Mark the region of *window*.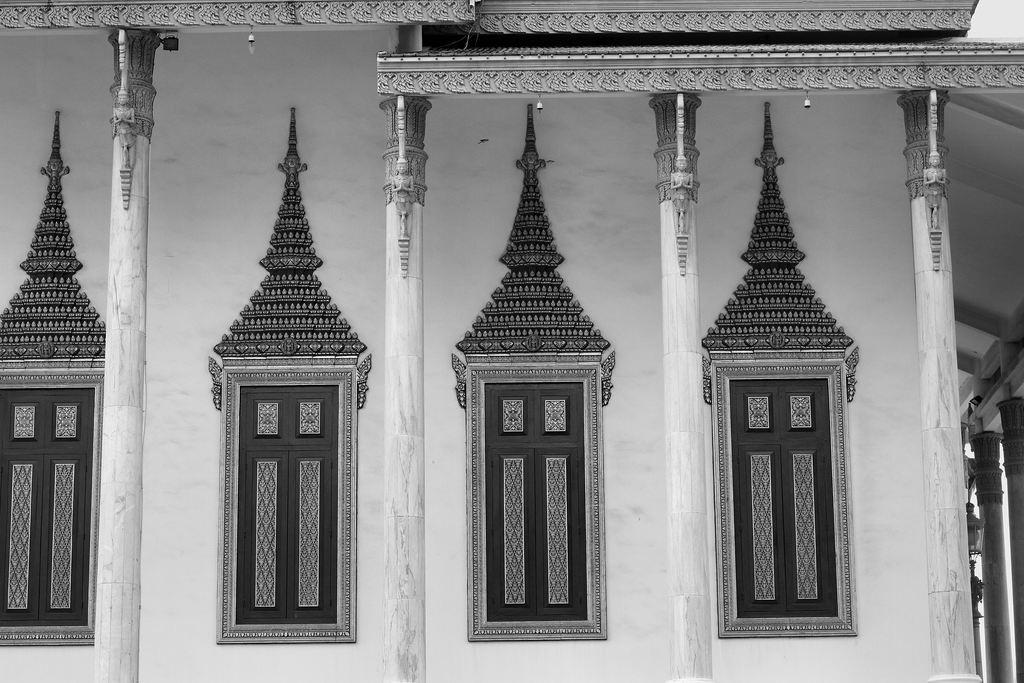
Region: {"left": 449, "top": 104, "right": 616, "bottom": 642}.
